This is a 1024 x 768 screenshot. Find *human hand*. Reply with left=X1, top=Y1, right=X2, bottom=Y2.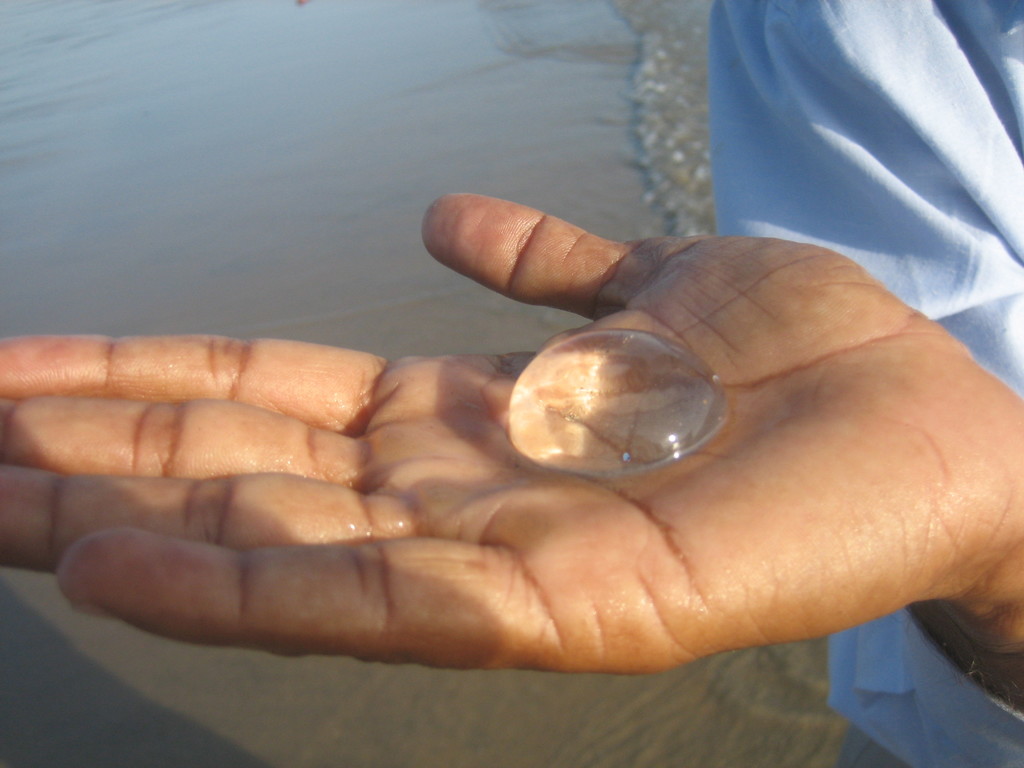
left=0, top=193, right=1000, bottom=676.
